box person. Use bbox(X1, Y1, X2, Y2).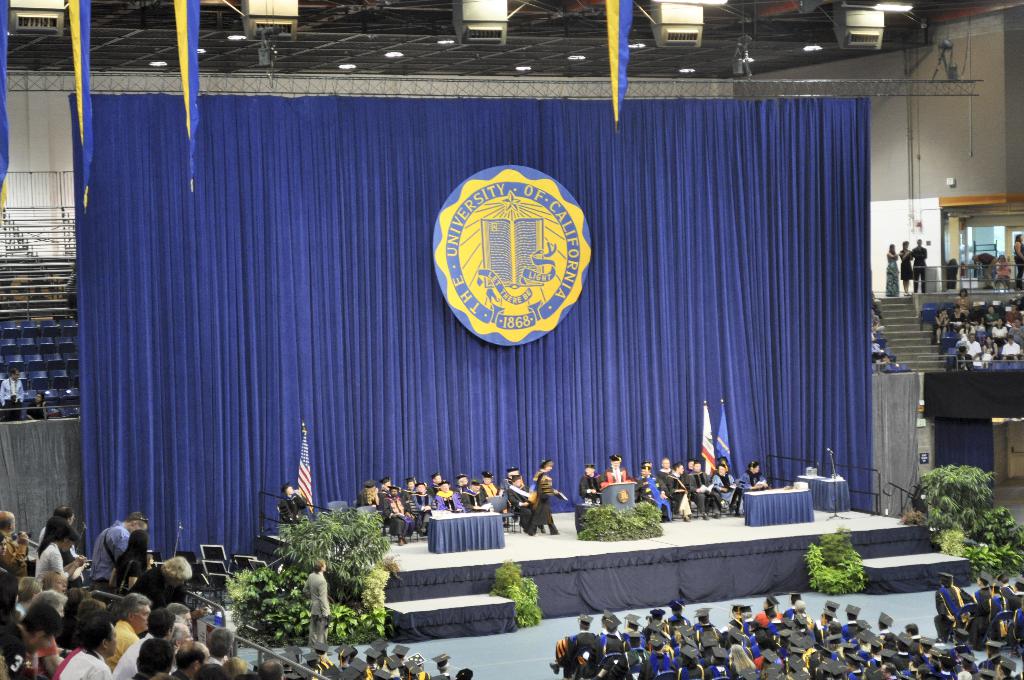
bbox(909, 238, 927, 288).
